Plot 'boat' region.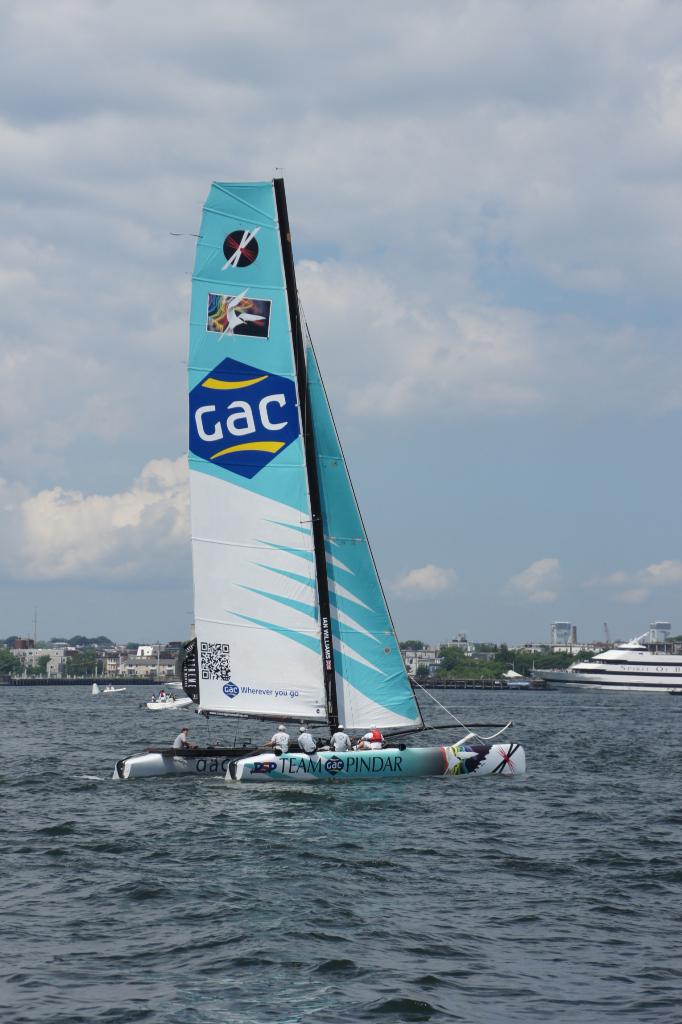
Plotted at box(137, 127, 520, 817).
